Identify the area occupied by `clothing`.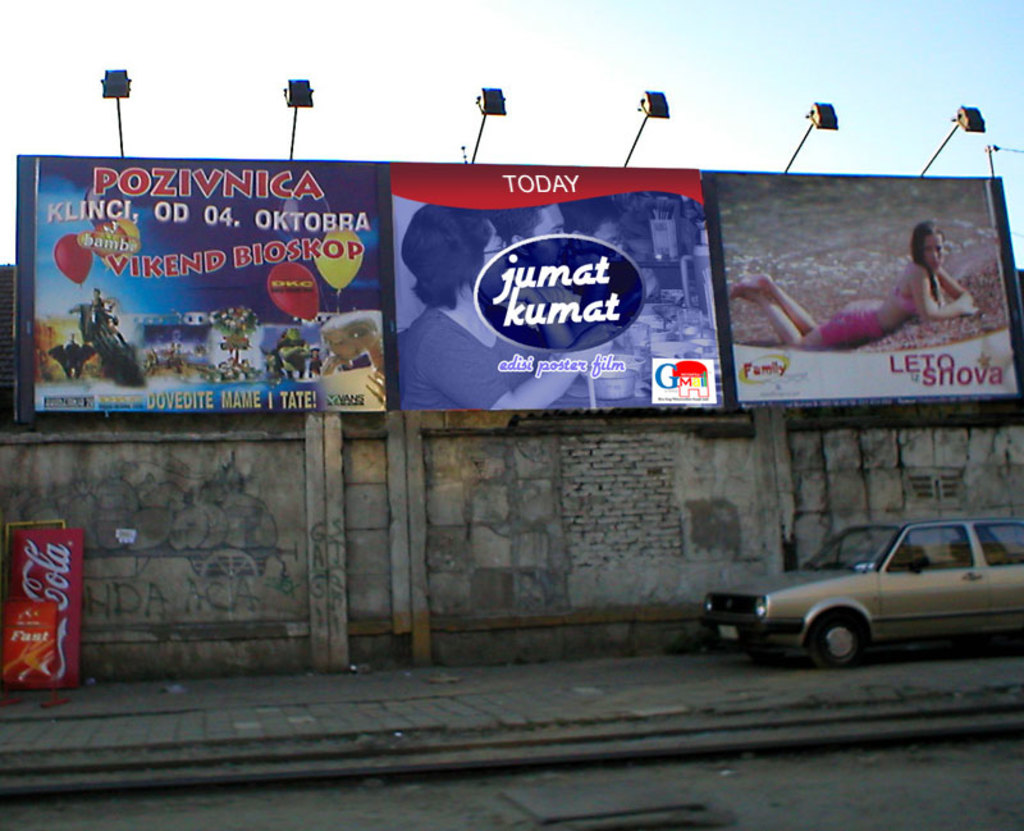
Area: crop(399, 300, 540, 411).
